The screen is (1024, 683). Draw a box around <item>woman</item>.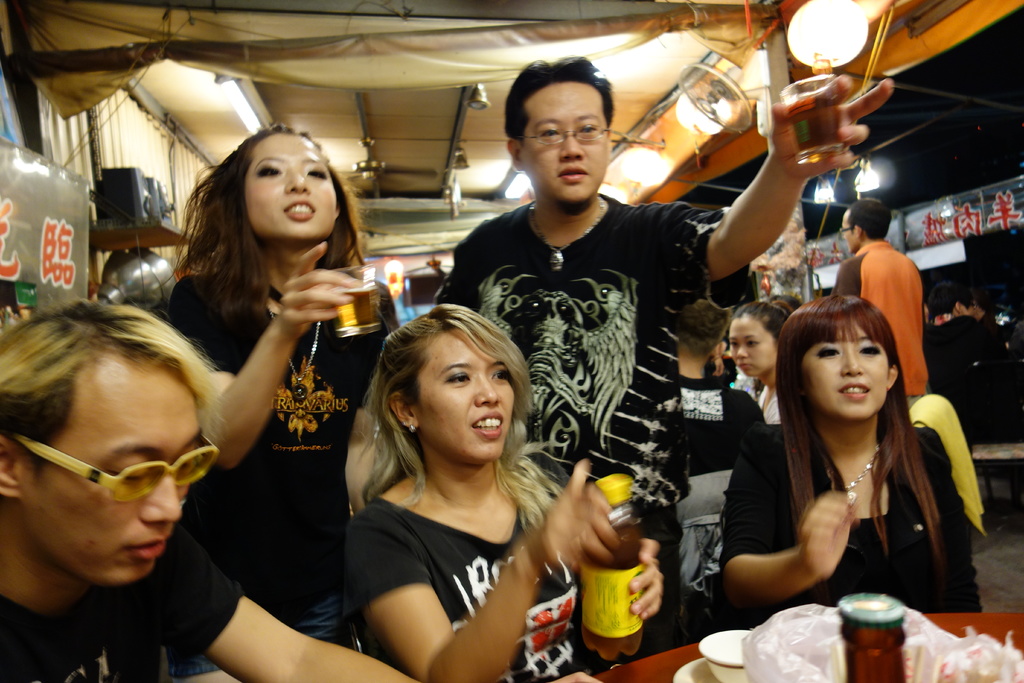
x1=315 y1=285 x2=592 y2=672.
